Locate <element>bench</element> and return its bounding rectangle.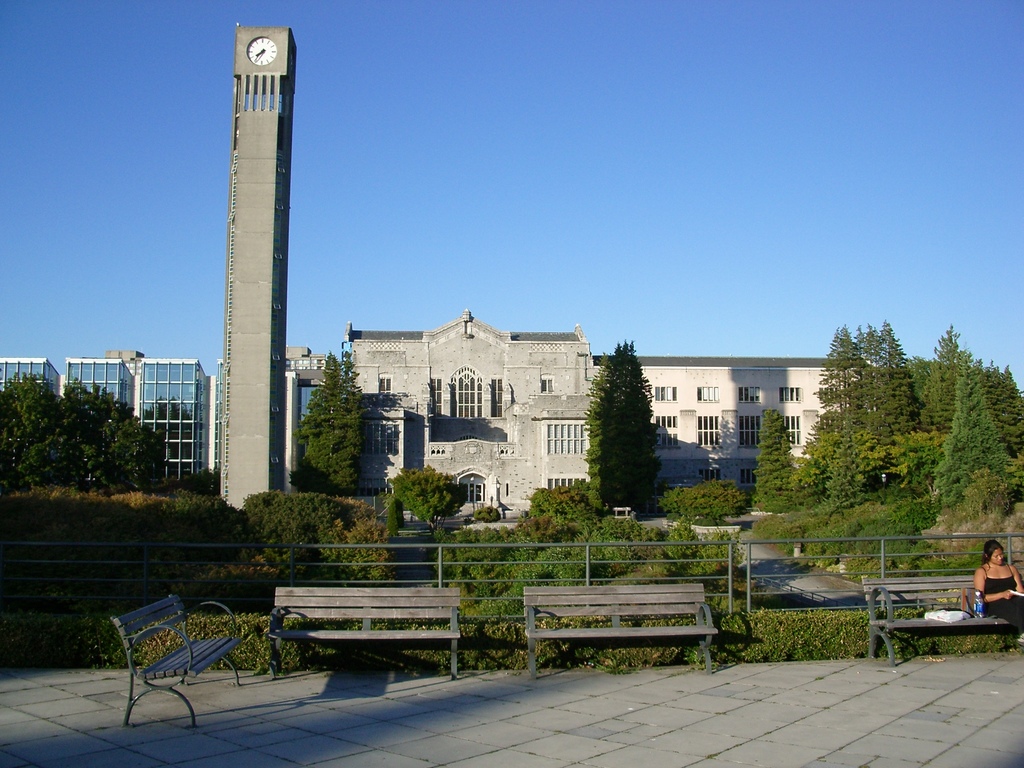
{"x1": 857, "y1": 585, "x2": 1020, "y2": 667}.
